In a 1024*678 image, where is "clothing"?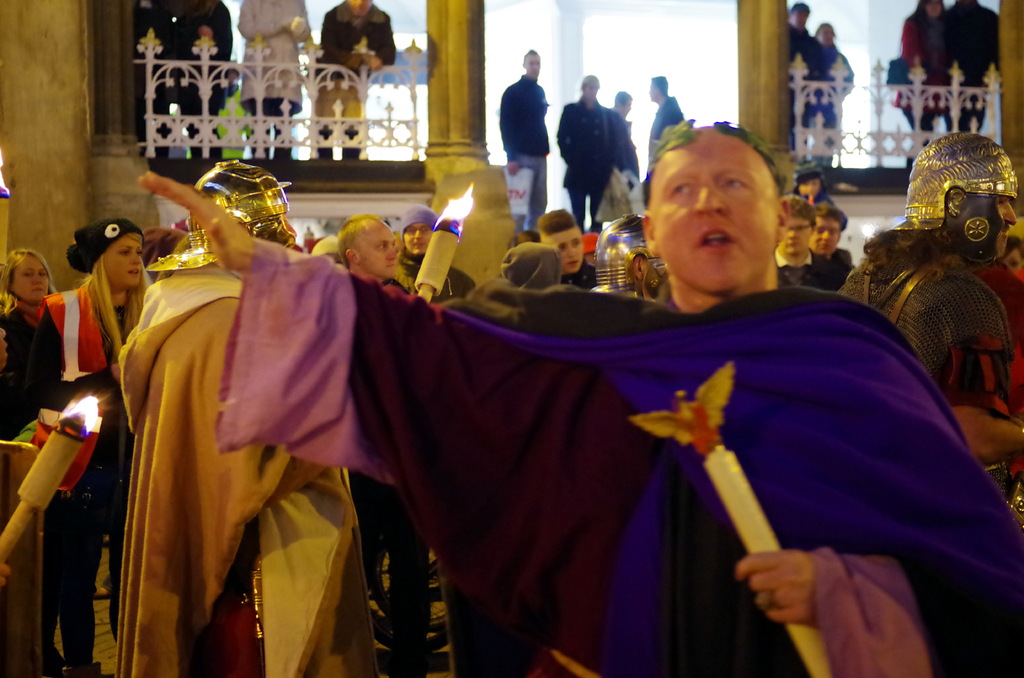
rect(244, 0, 316, 121).
